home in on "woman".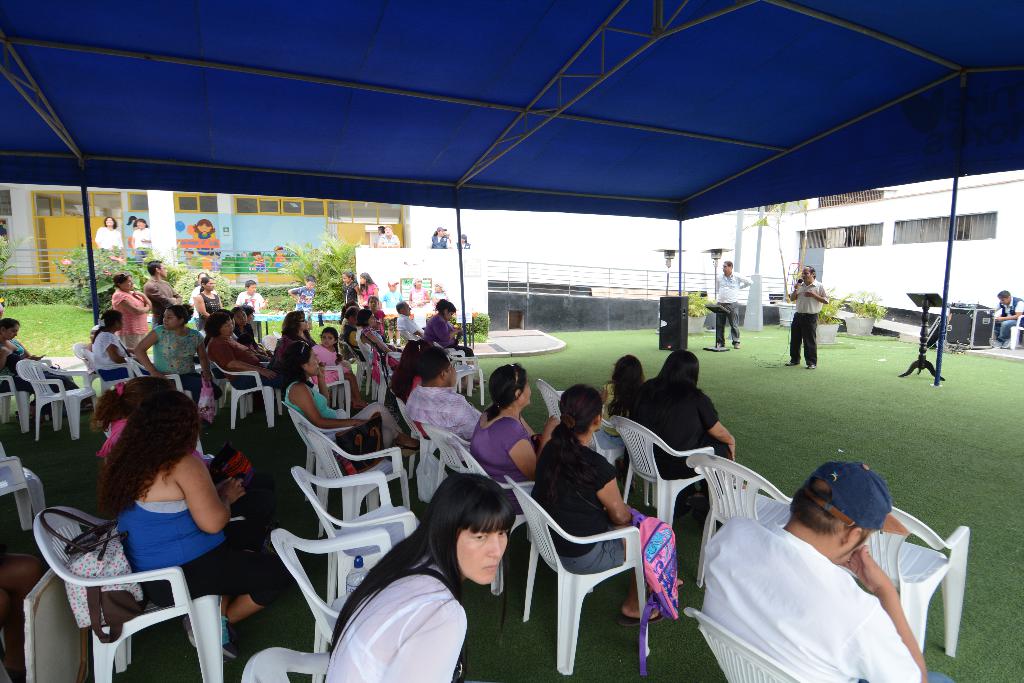
Homed in at region(194, 277, 222, 330).
